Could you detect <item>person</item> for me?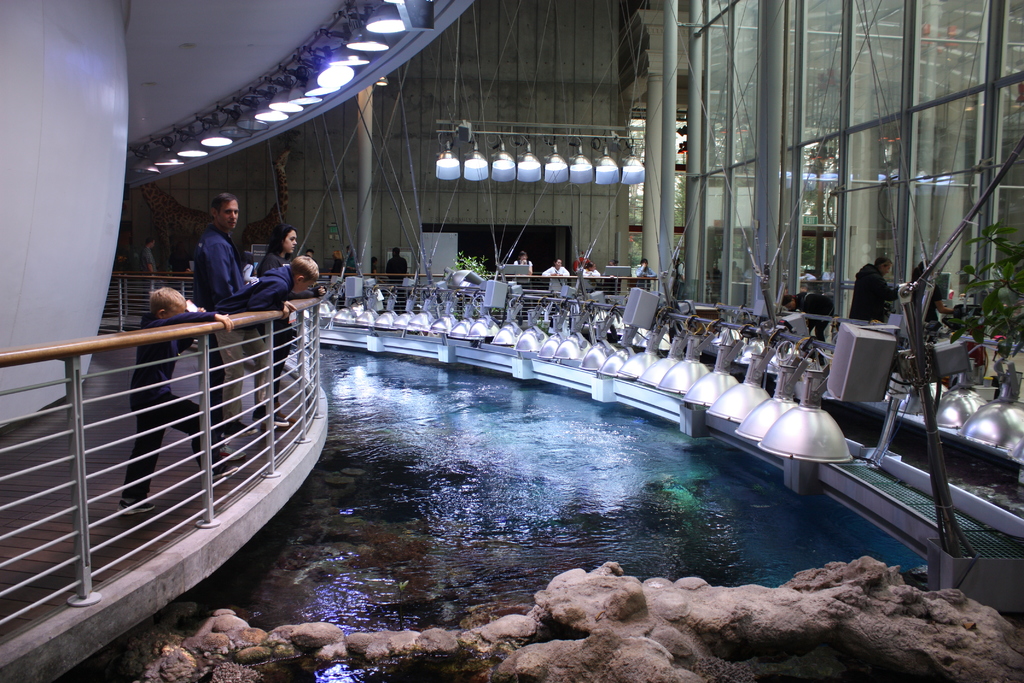
Detection result: 197:190:255:454.
